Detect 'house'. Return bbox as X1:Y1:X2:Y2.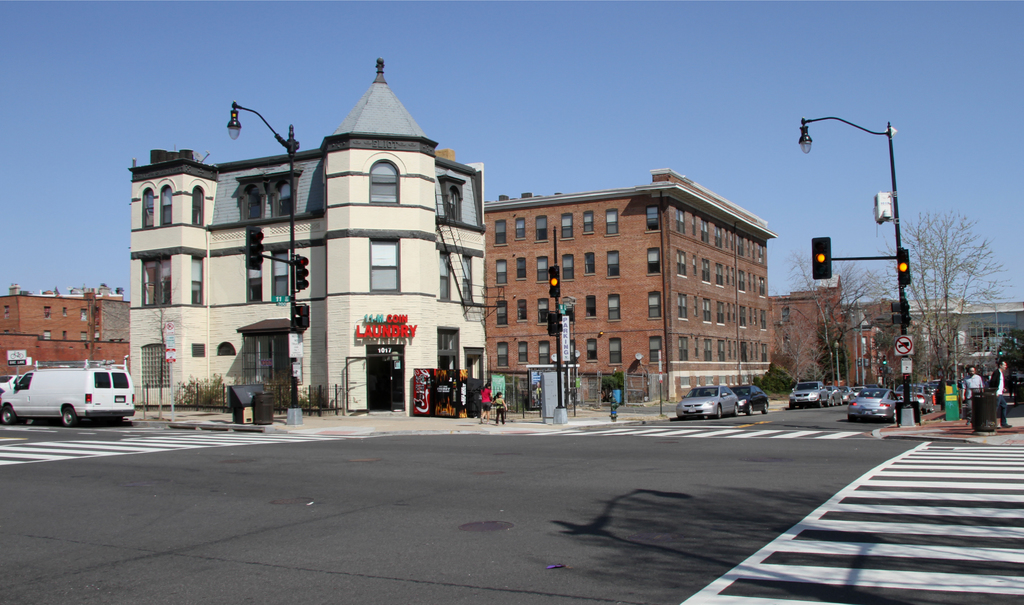
910:300:1023:409.
